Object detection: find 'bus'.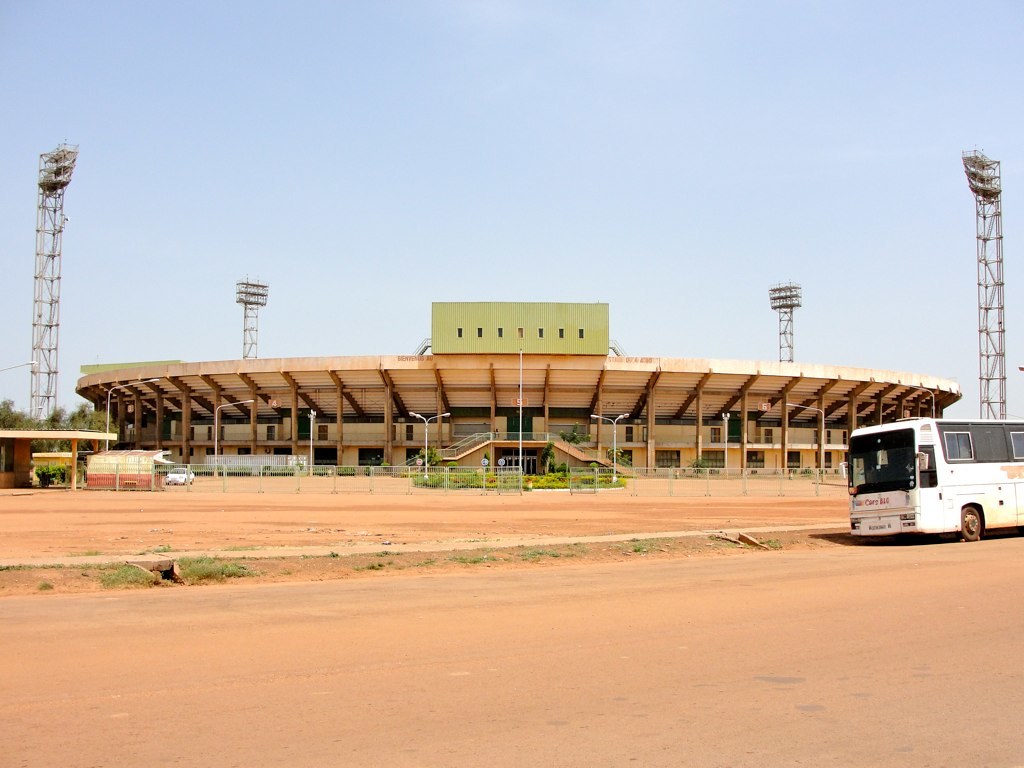
848/414/1023/541.
